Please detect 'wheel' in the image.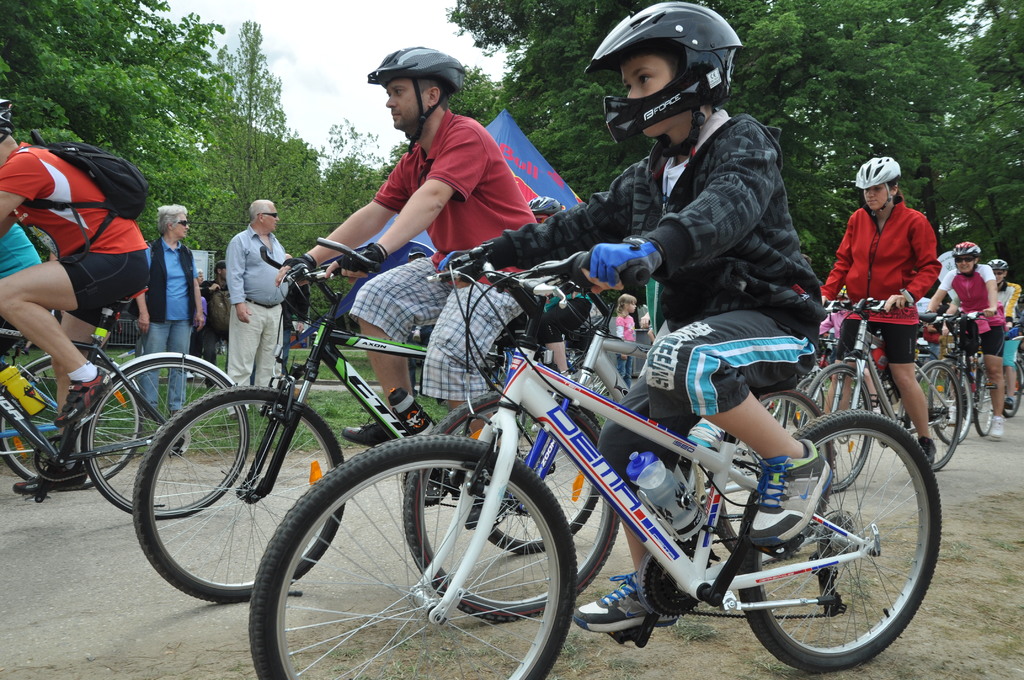
select_region(131, 384, 345, 603).
